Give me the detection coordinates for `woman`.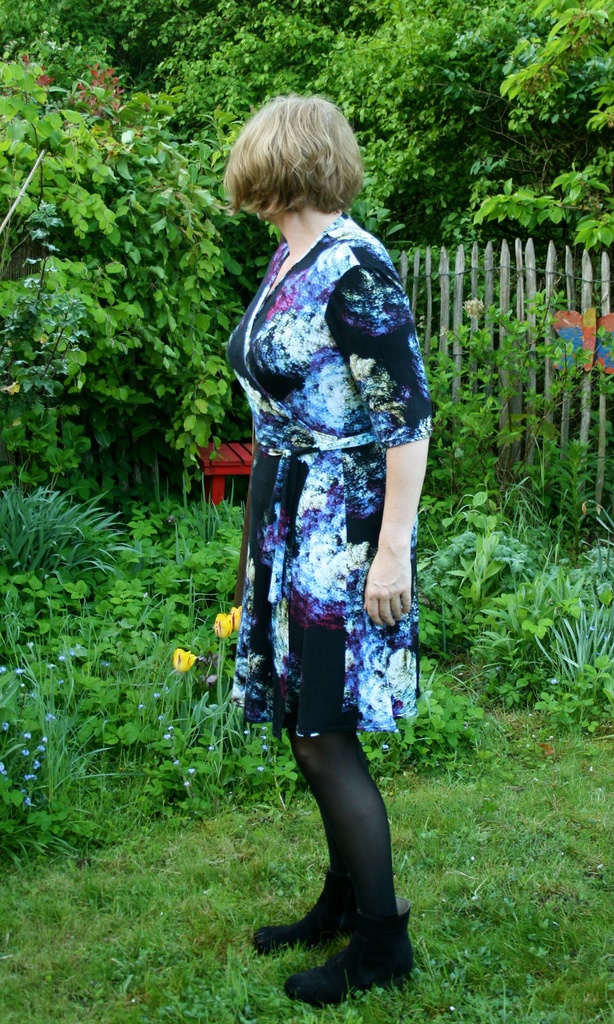
bbox(224, 288, 430, 980).
